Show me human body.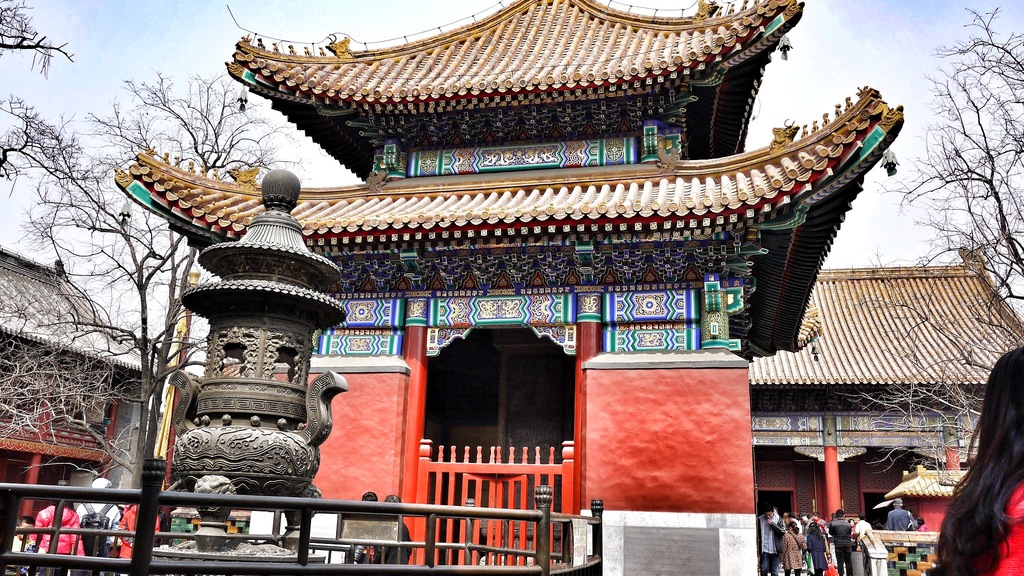
human body is here: crop(376, 523, 415, 568).
